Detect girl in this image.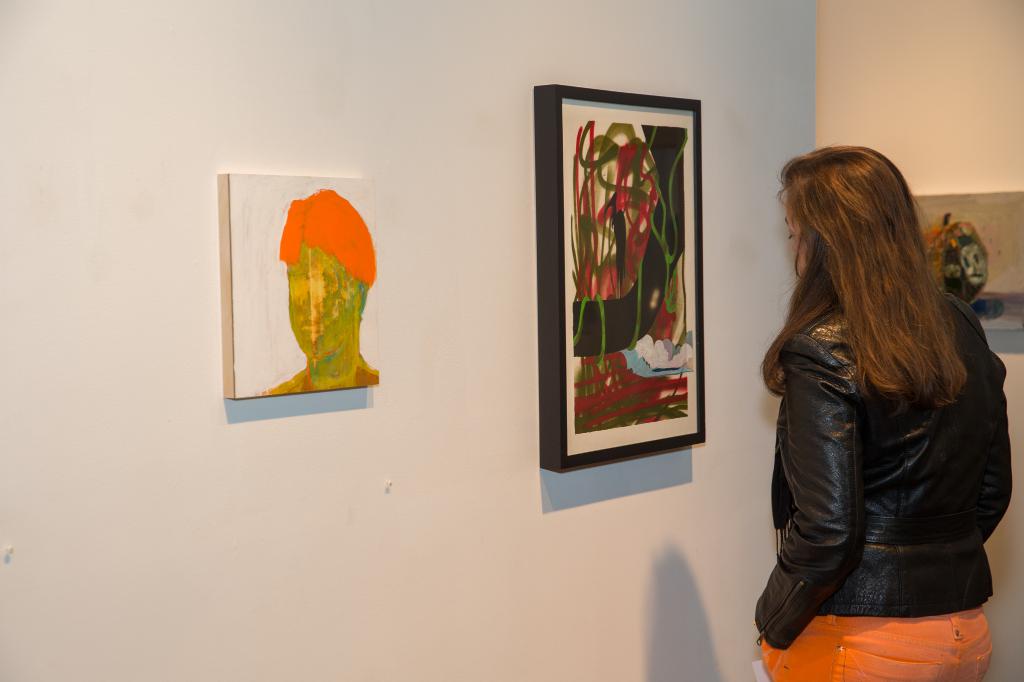
Detection: region(754, 146, 1018, 681).
